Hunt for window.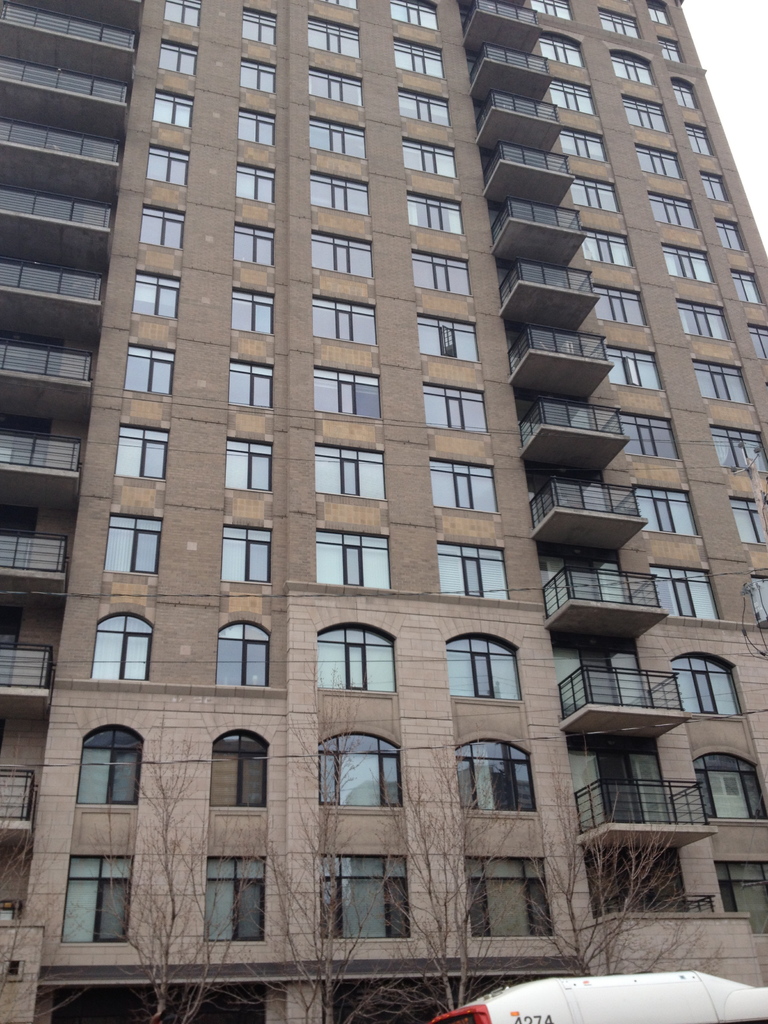
Hunted down at Rect(317, 858, 412, 938).
